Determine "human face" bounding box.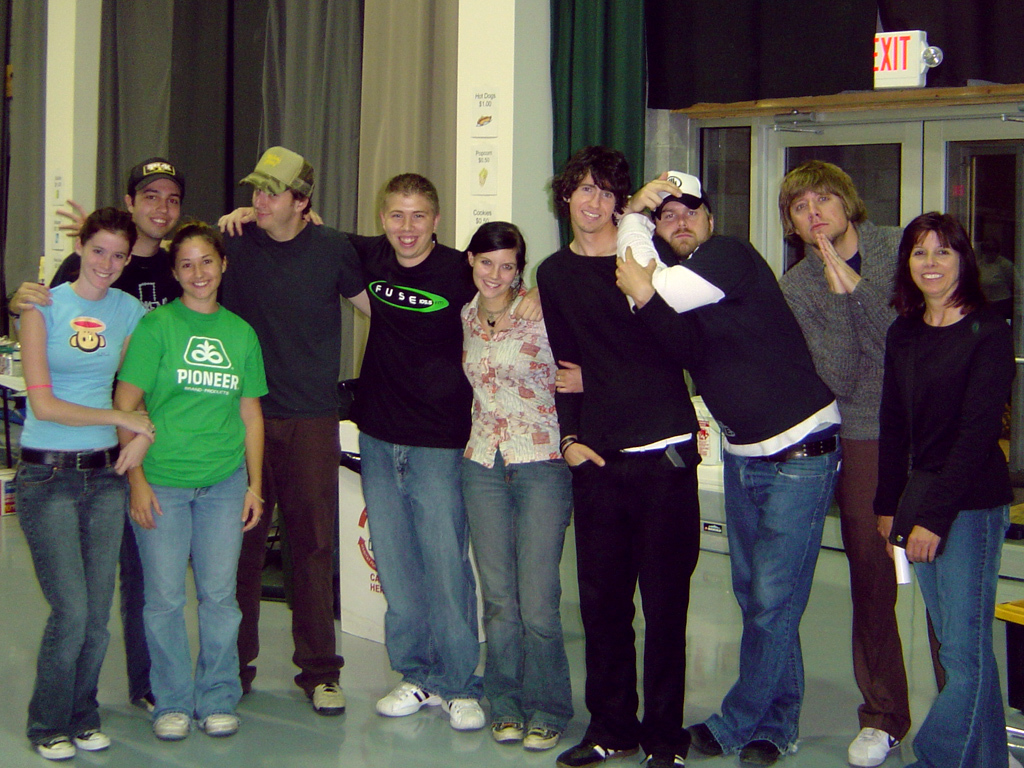
Determined: (569,176,614,232).
